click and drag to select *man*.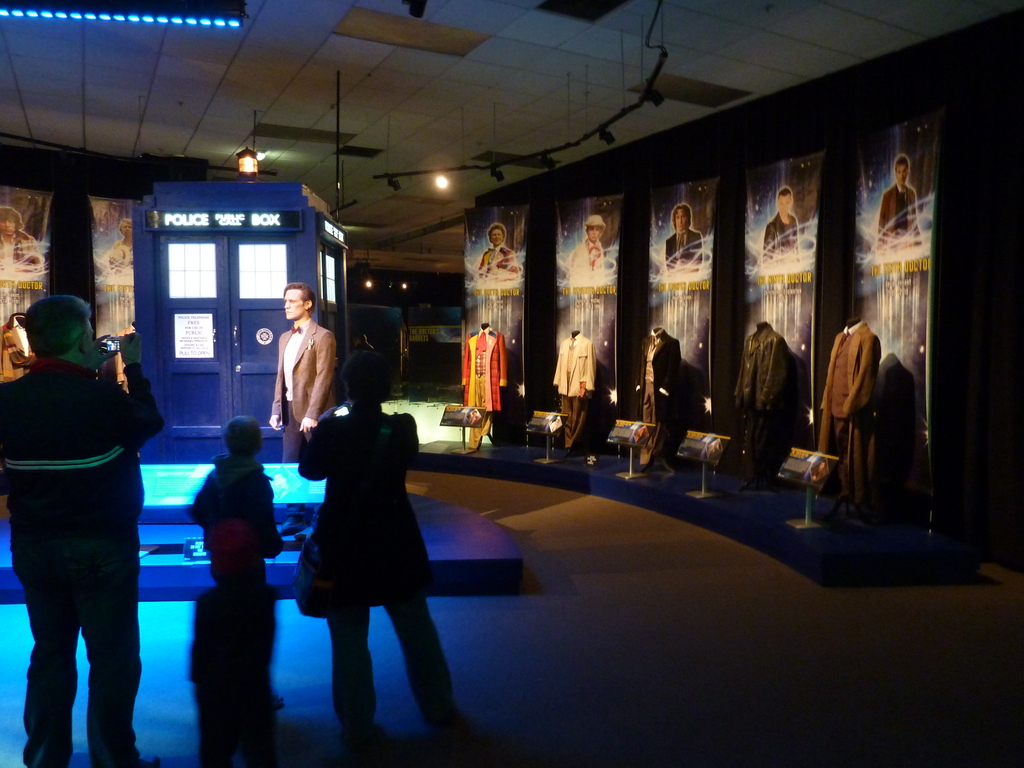
Selection: {"left": 271, "top": 283, "right": 336, "bottom": 461}.
